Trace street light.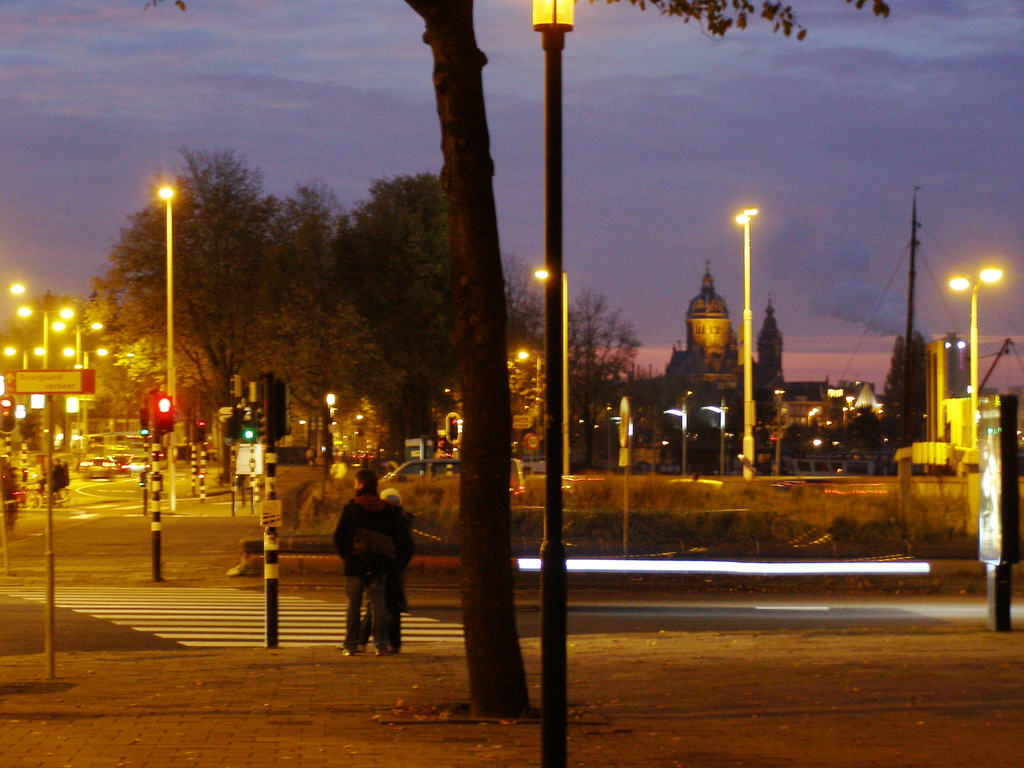
Traced to [59, 346, 105, 453].
